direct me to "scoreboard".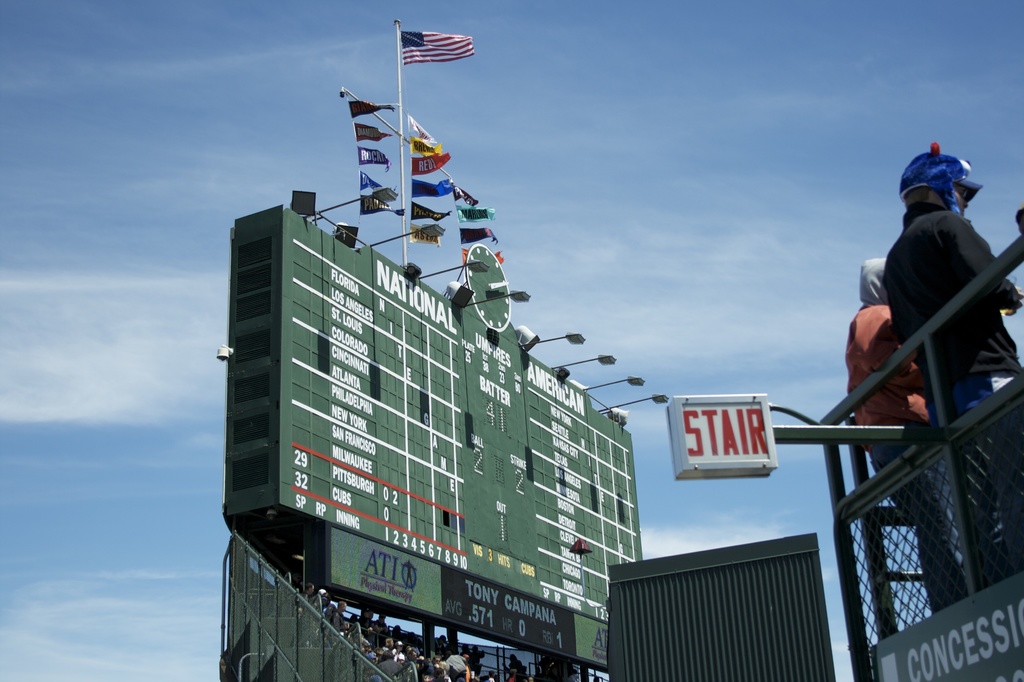
Direction: <region>223, 204, 643, 676</region>.
